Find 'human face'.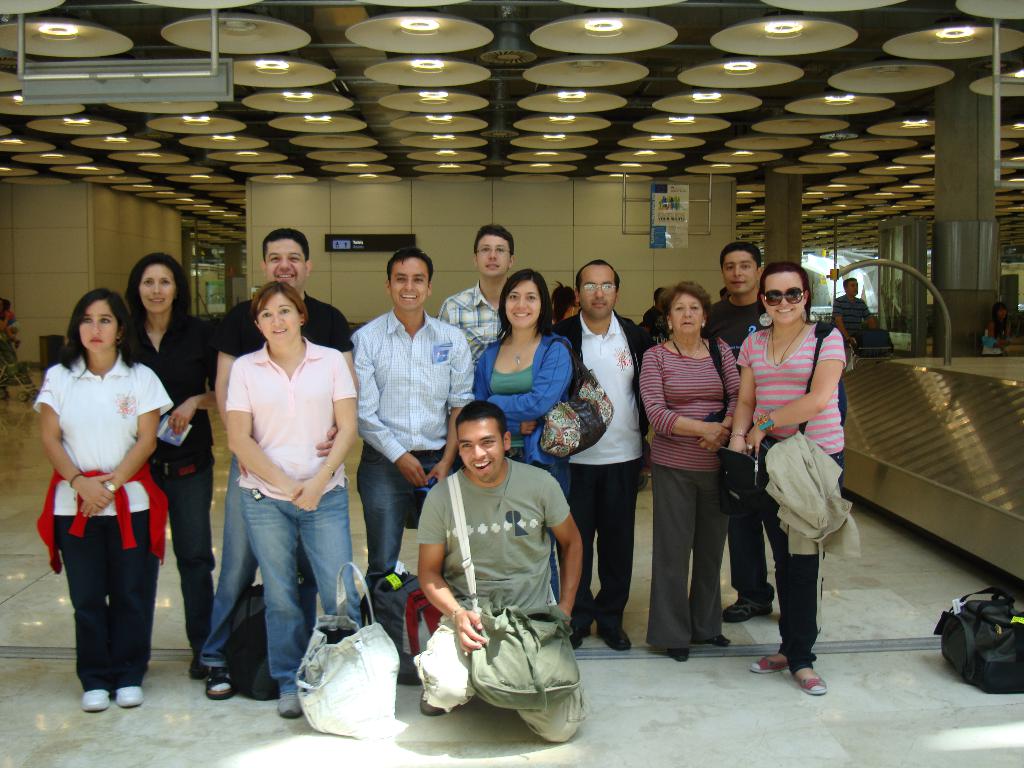
l=845, t=280, r=856, b=298.
